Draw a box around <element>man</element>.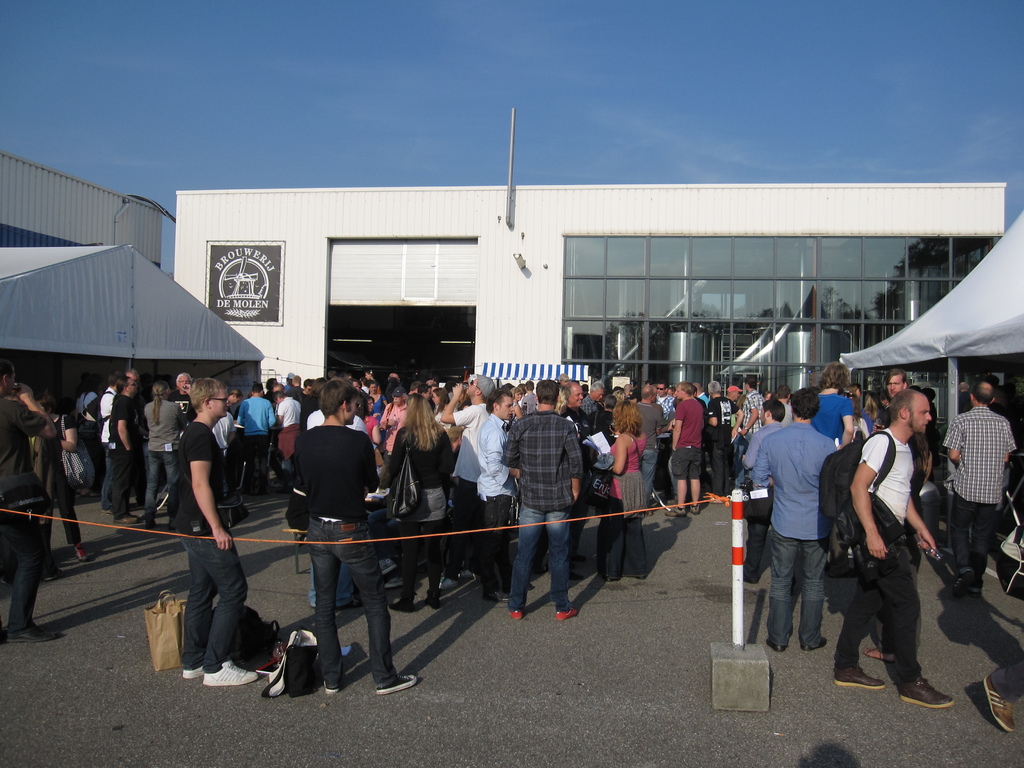
bbox=(289, 376, 303, 444).
